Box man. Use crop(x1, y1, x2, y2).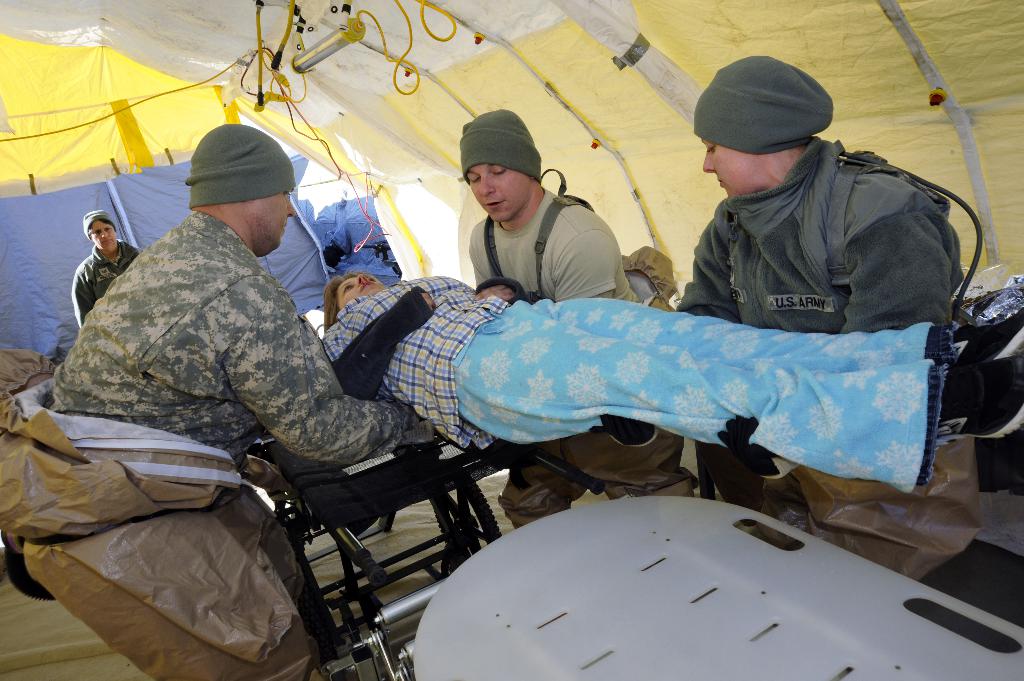
crop(645, 62, 980, 365).
